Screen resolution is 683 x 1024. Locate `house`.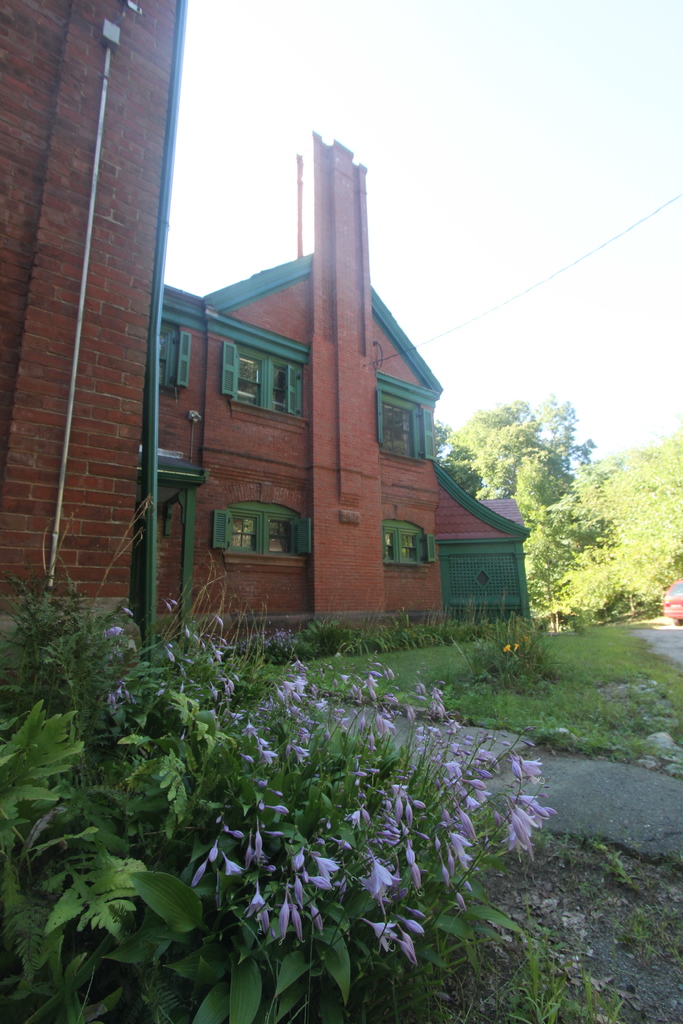
crop(166, 141, 532, 612).
